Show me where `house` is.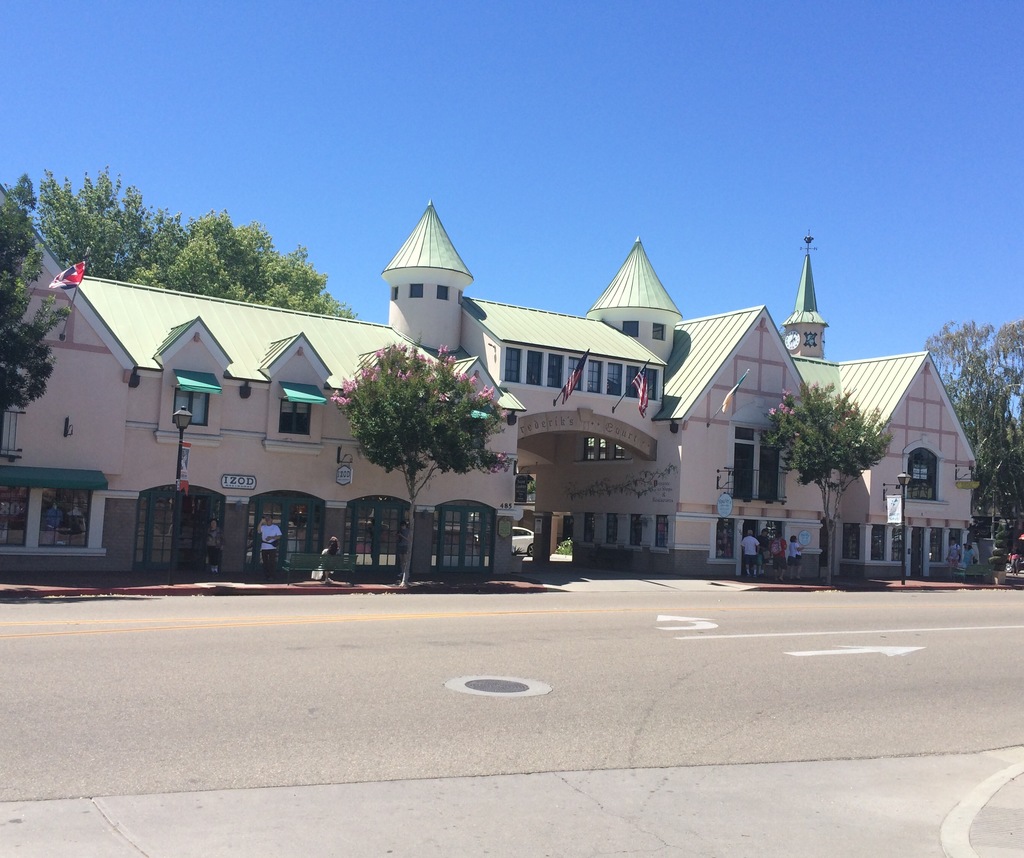
`house` is at bbox(0, 198, 128, 573).
